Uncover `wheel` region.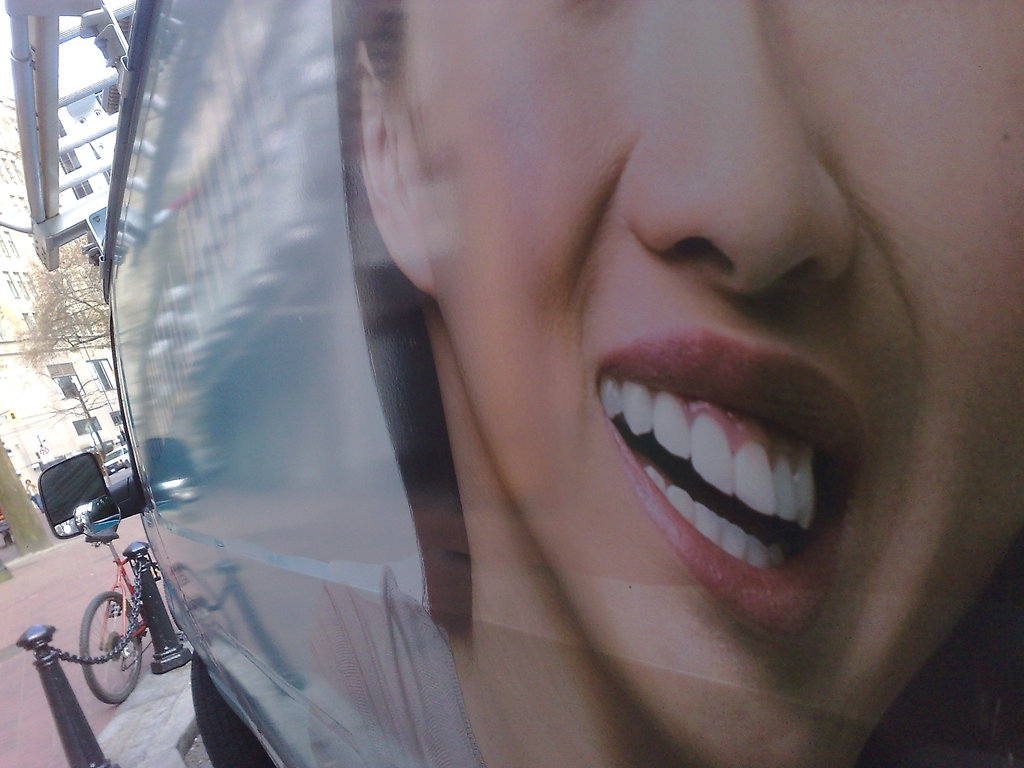
Uncovered: crop(79, 593, 145, 704).
